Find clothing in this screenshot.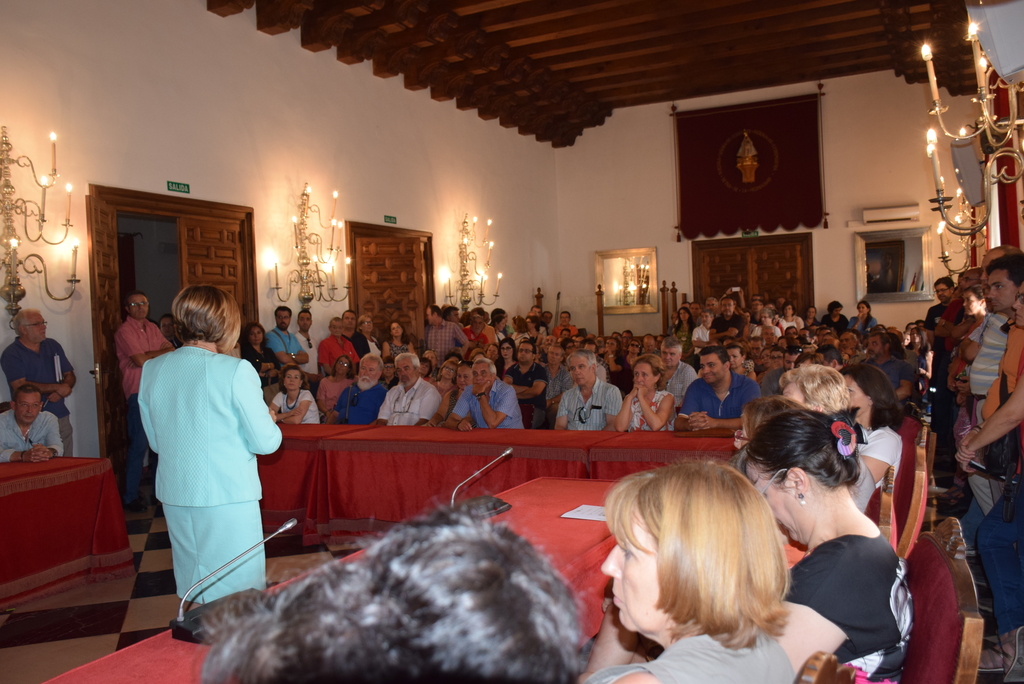
The bounding box for clothing is box(676, 365, 766, 418).
